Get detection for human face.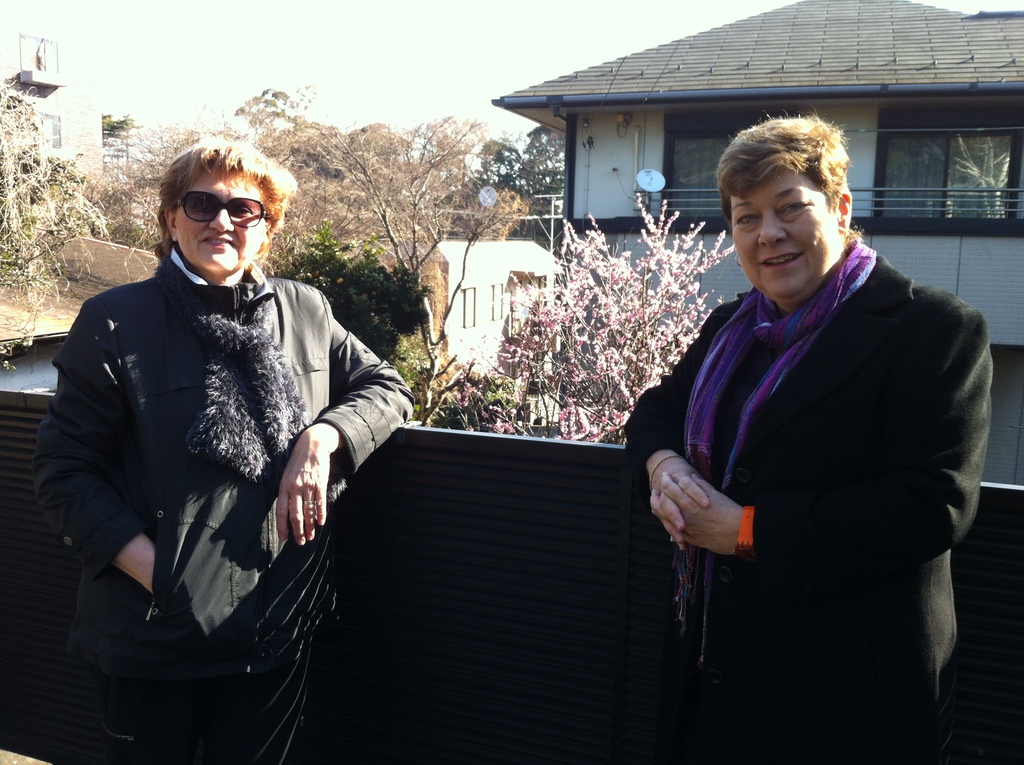
Detection: l=728, t=171, r=843, b=296.
